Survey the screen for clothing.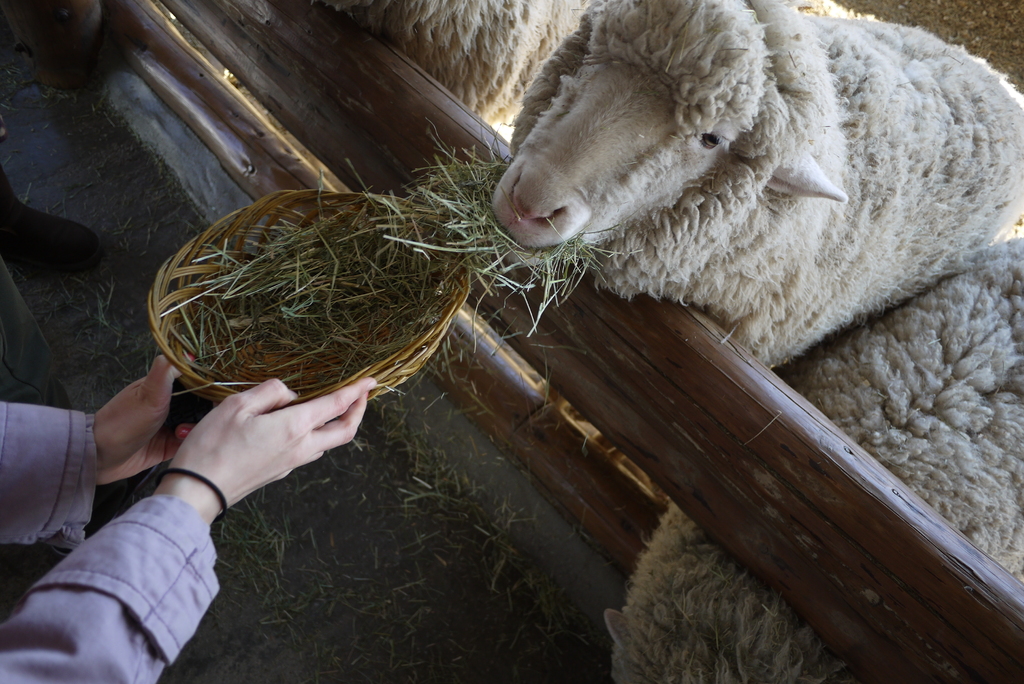
Survey found: x1=0, y1=403, x2=227, y2=683.
